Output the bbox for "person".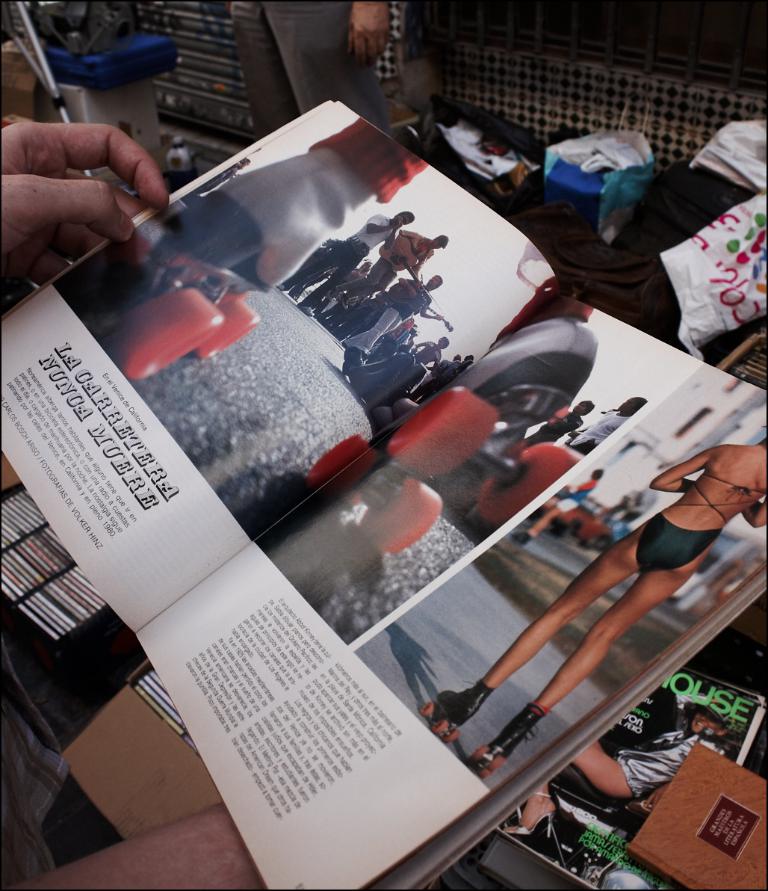
(280, 212, 411, 303).
